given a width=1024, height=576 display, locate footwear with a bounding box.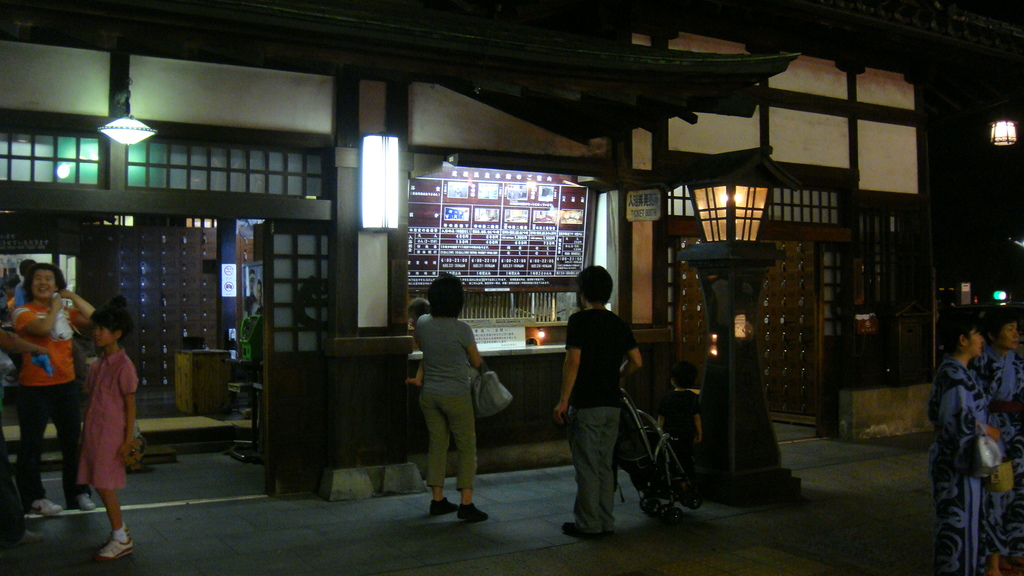
Located: {"x1": 93, "y1": 536, "x2": 138, "y2": 562}.
